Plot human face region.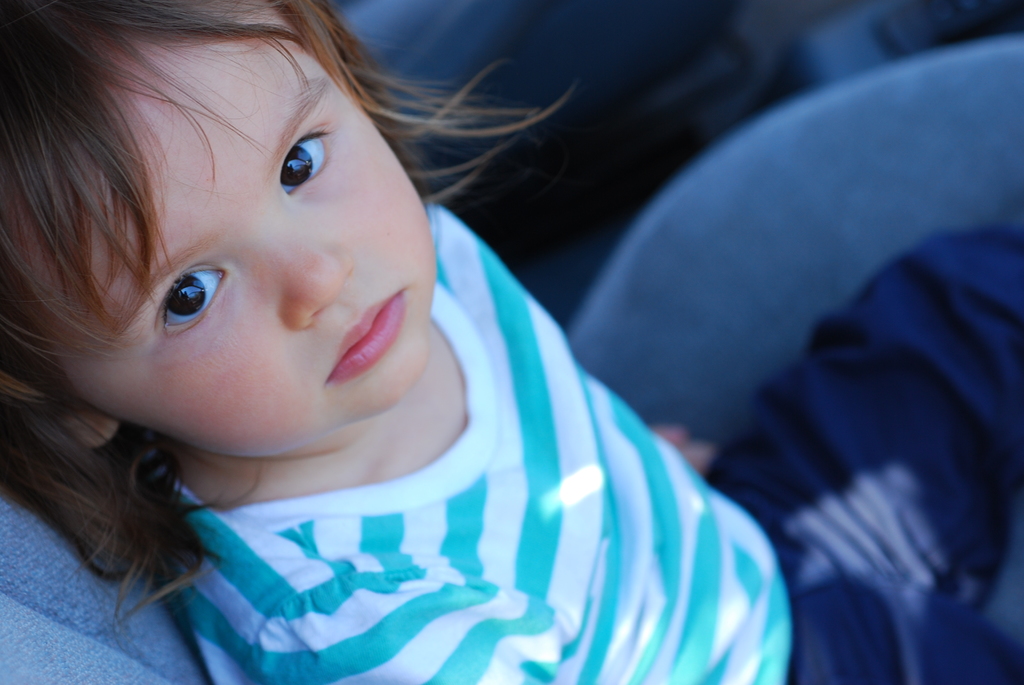
Plotted at Rect(13, 0, 437, 458).
